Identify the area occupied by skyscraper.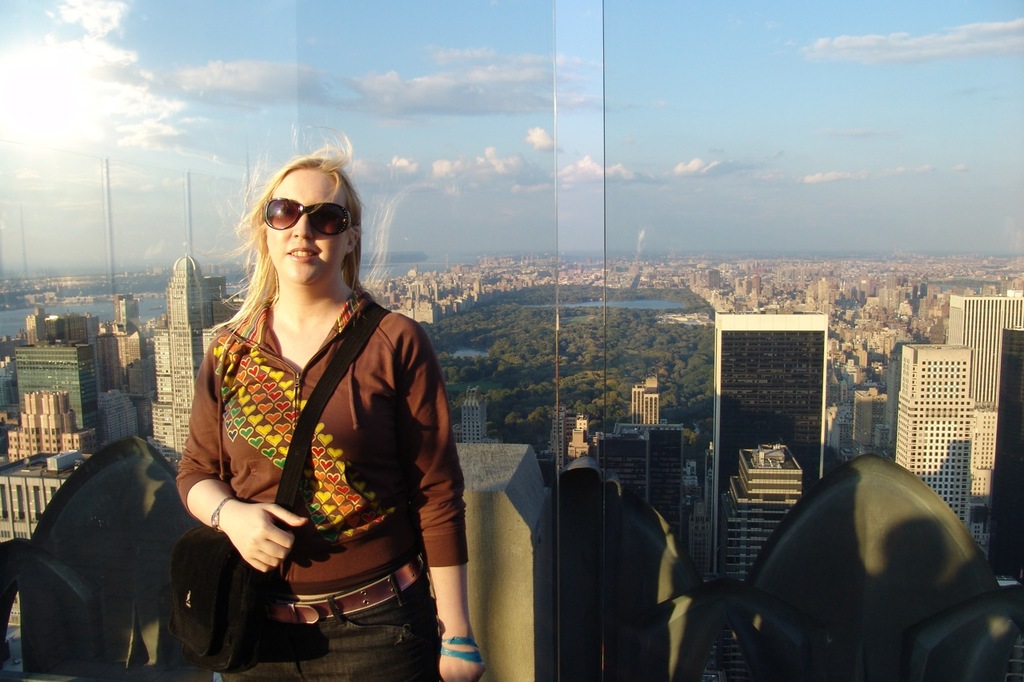
Area: x1=714 y1=445 x2=810 y2=681.
